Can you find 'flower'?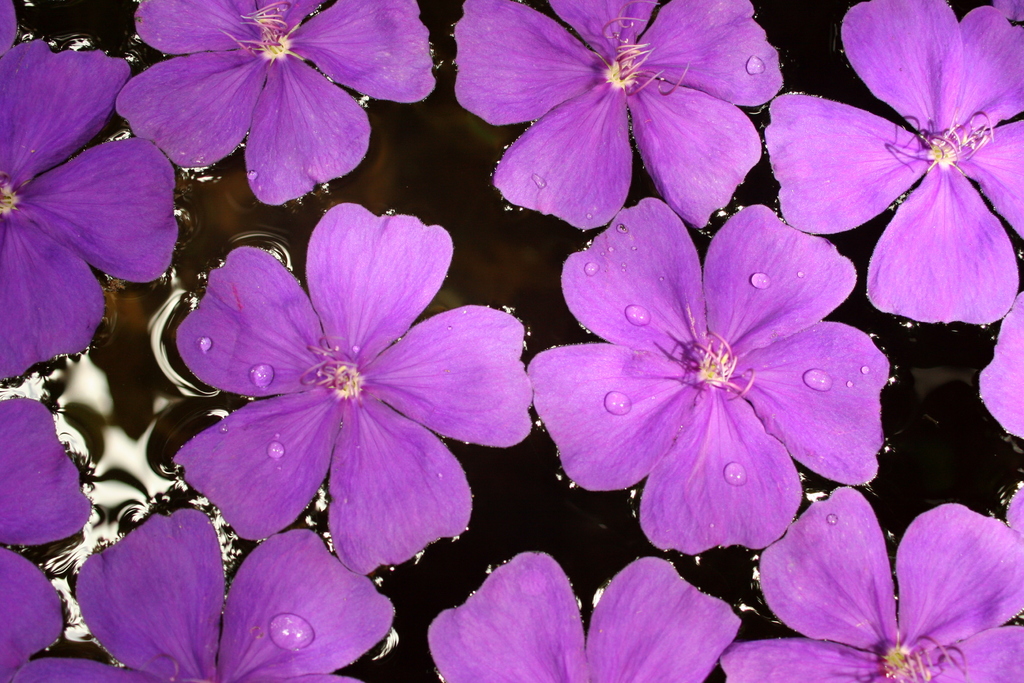
Yes, bounding box: select_region(550, 186, 893, 567).
